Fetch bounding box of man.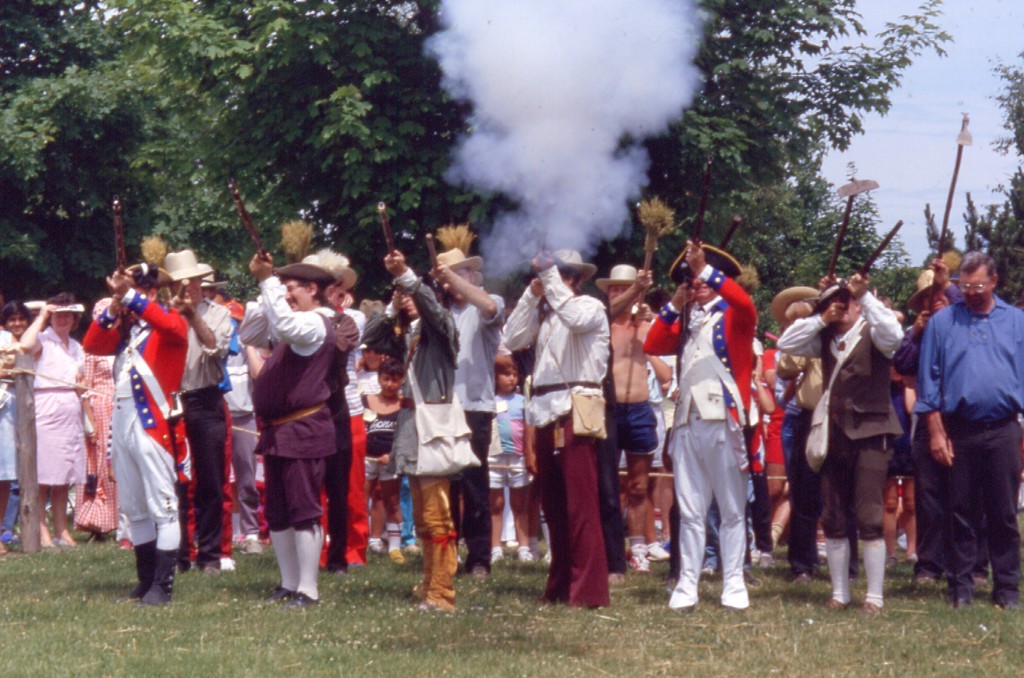
Bbox: (498,248,608,613).
